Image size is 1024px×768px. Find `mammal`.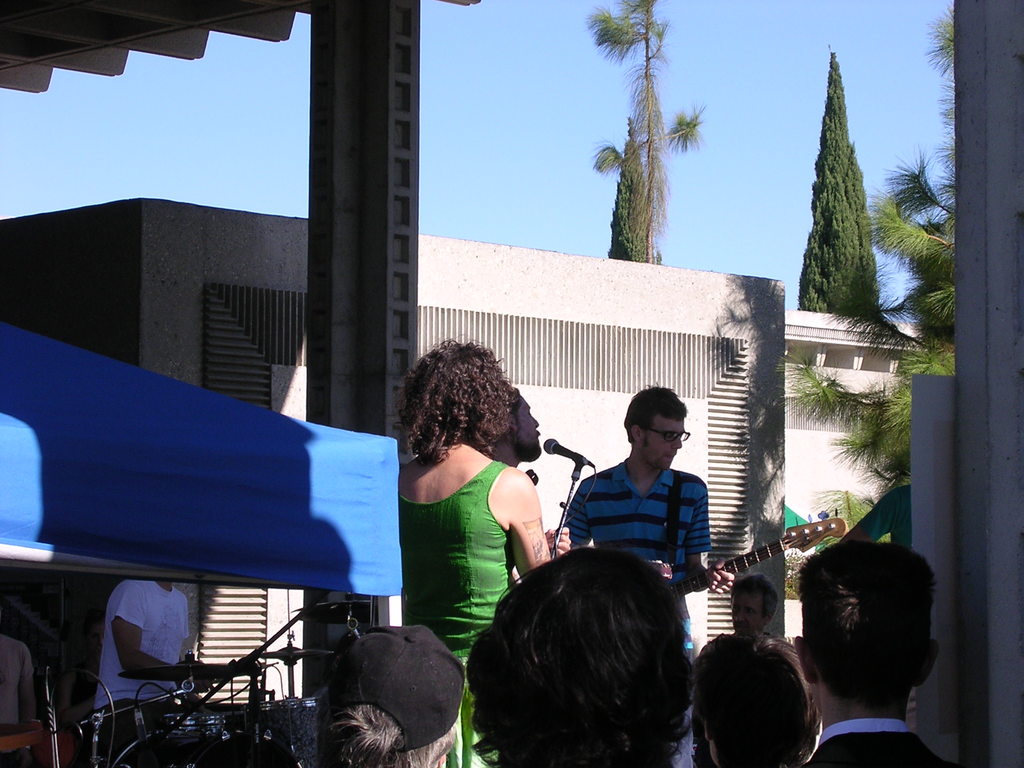
(795, 543, 962, 767).
